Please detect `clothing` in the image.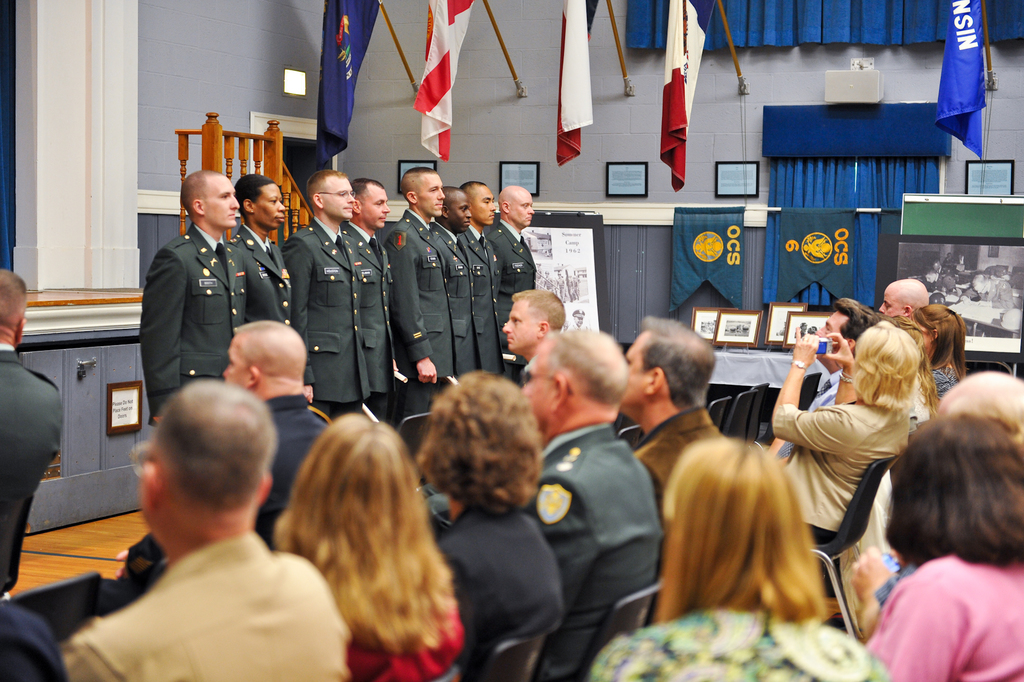
865 551 1023 681.
